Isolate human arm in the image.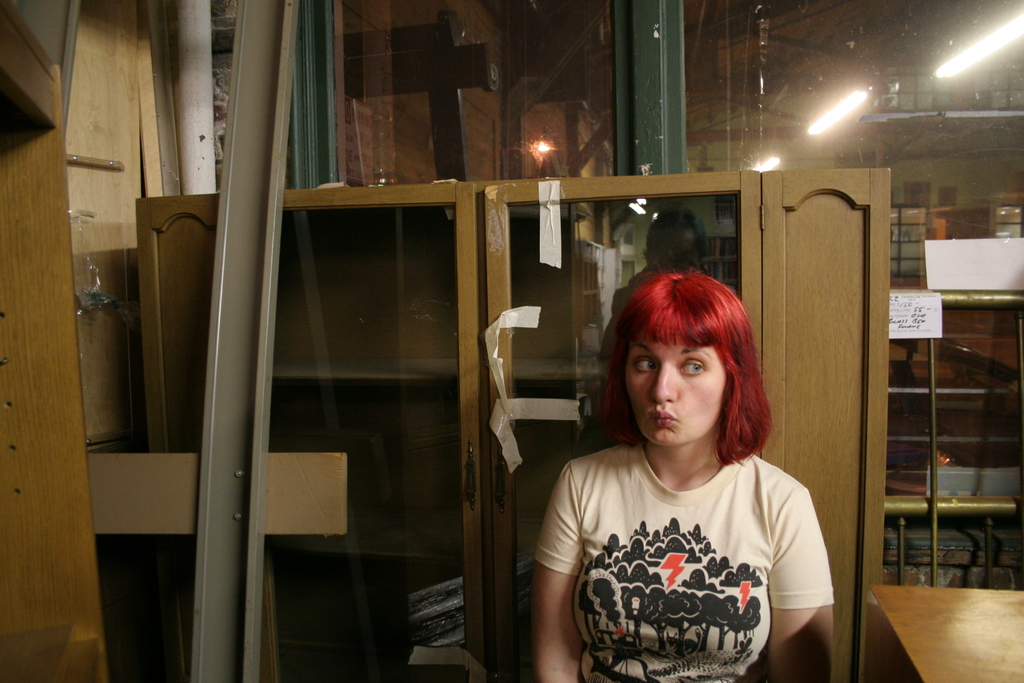
Isolated region: detection(532, 459, 616, 668).
